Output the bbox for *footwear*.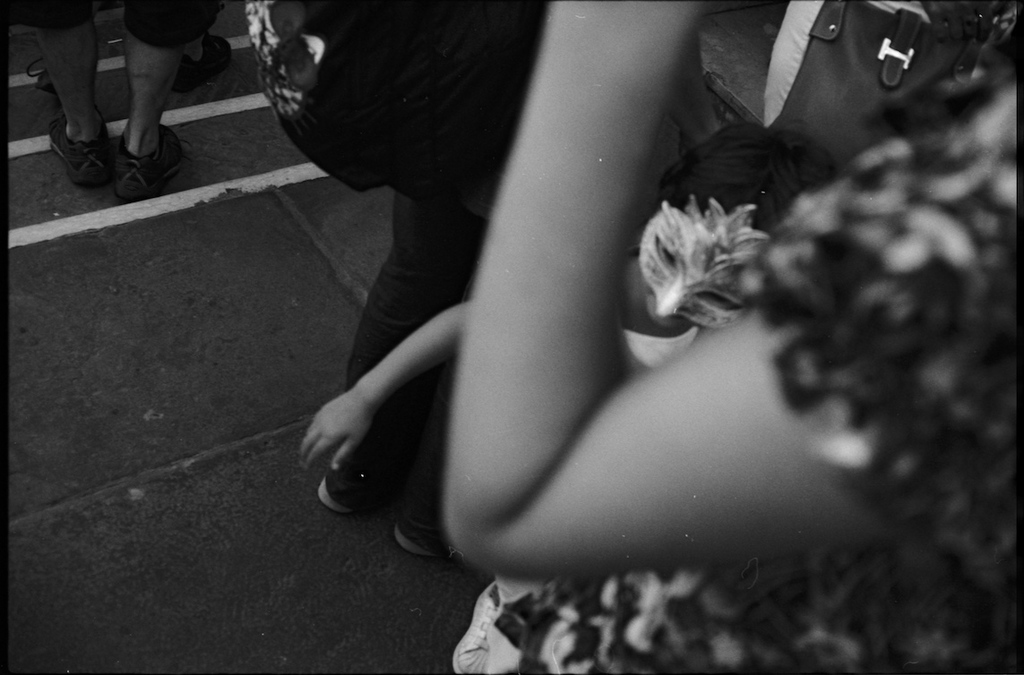
<region>47, 118, 108, 187</region>.
